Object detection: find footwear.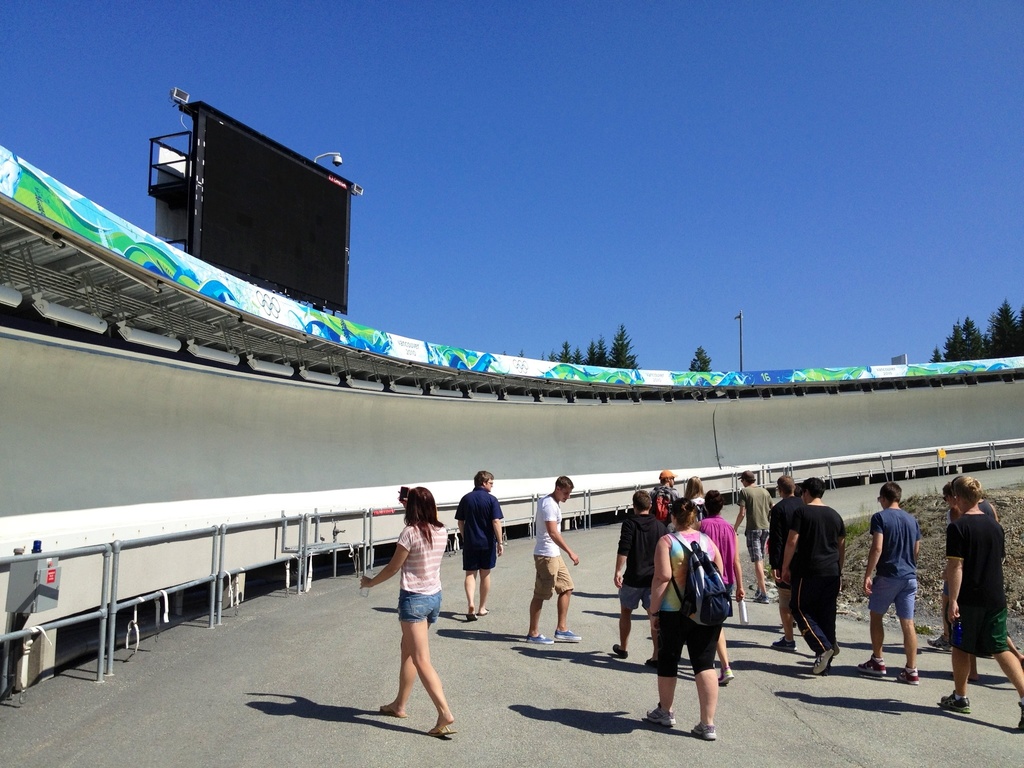
890,668,913,684.
